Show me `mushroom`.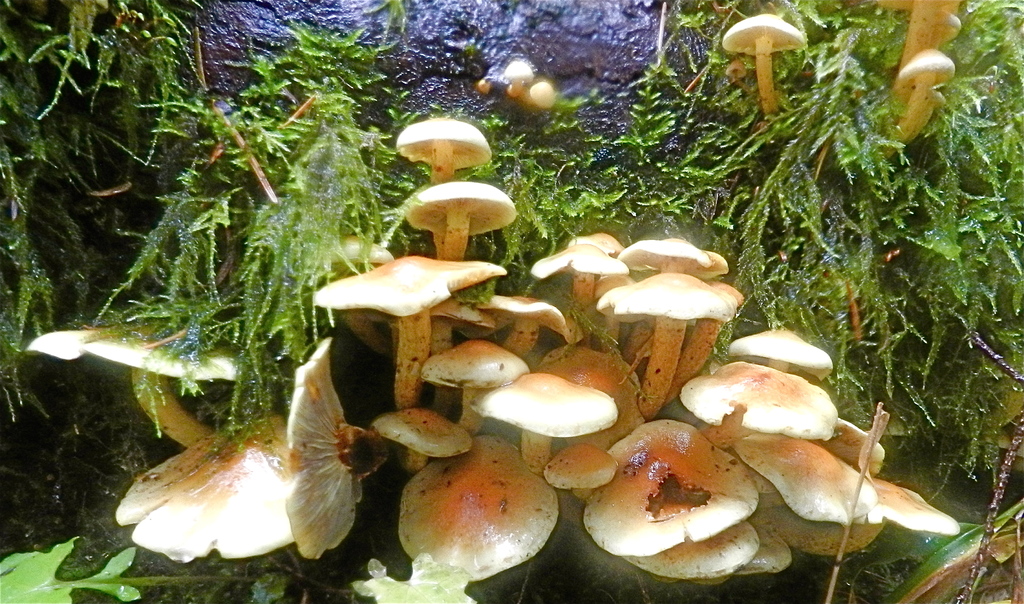
`mushroom` is here: <region>731, 8, 831, 111</region>.
